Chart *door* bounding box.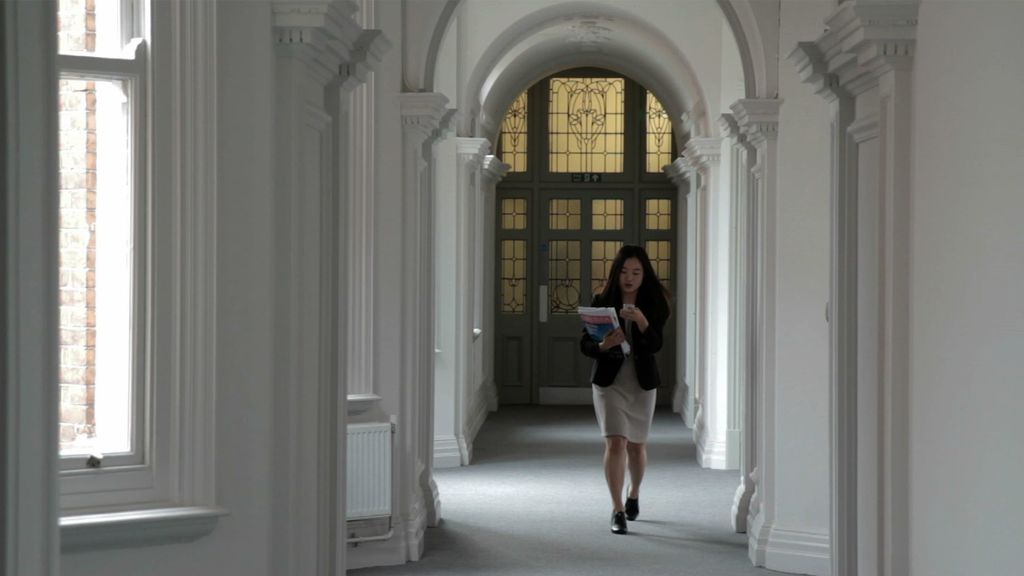
Charted: <bbox>480, 44, 684, 419</bbox>.
